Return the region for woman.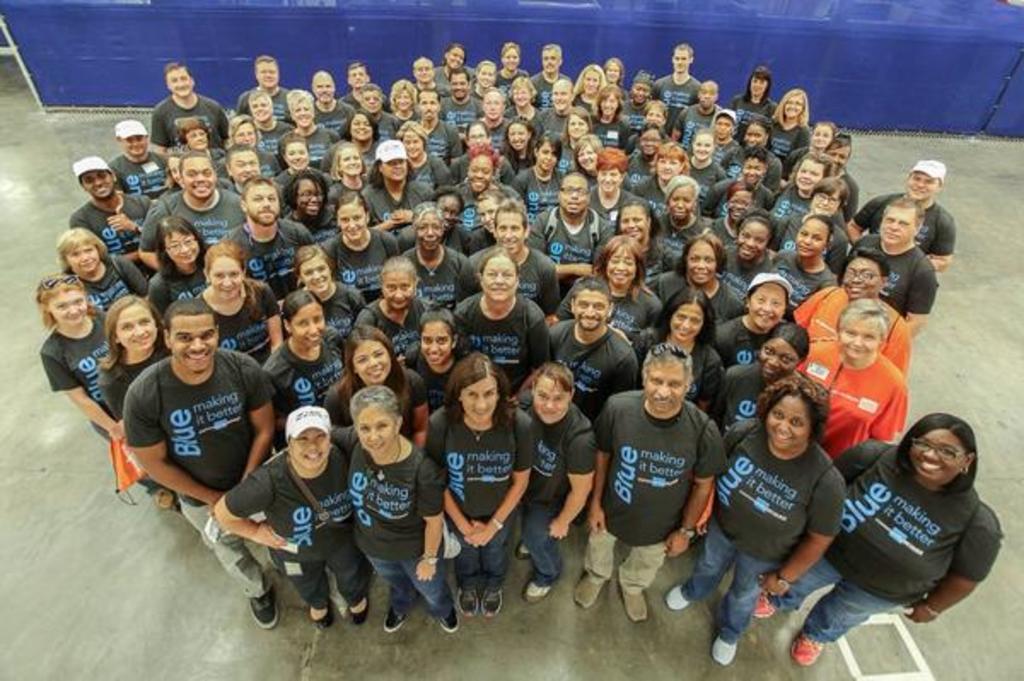
[x1=276, y1=133, x2=331, y2=217].
